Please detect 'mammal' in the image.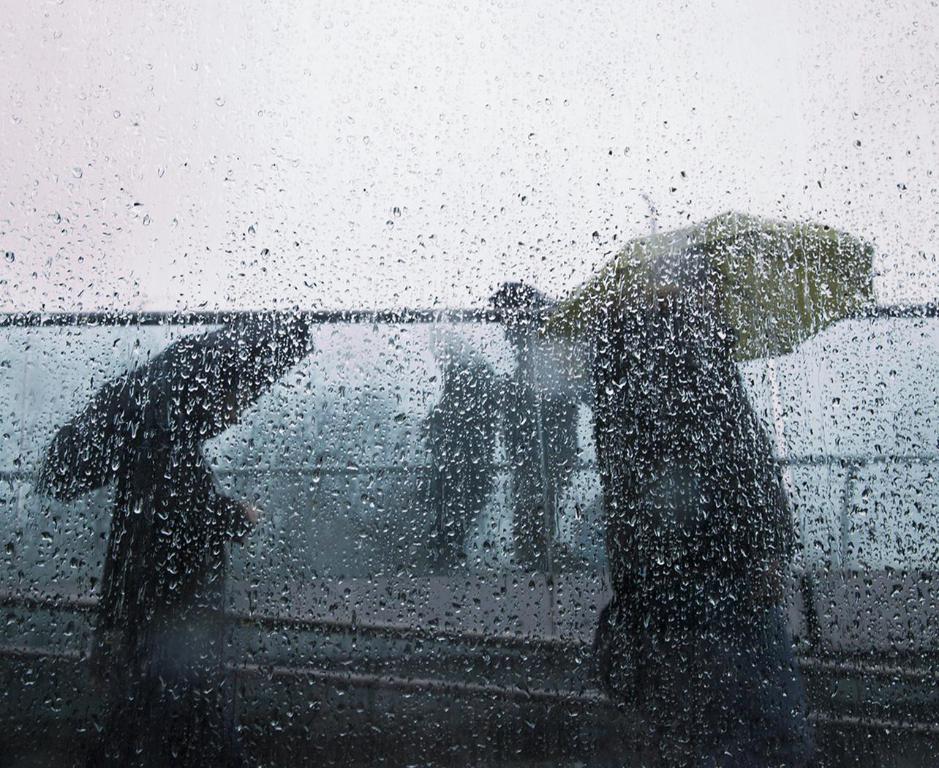
416/321/502/557.
